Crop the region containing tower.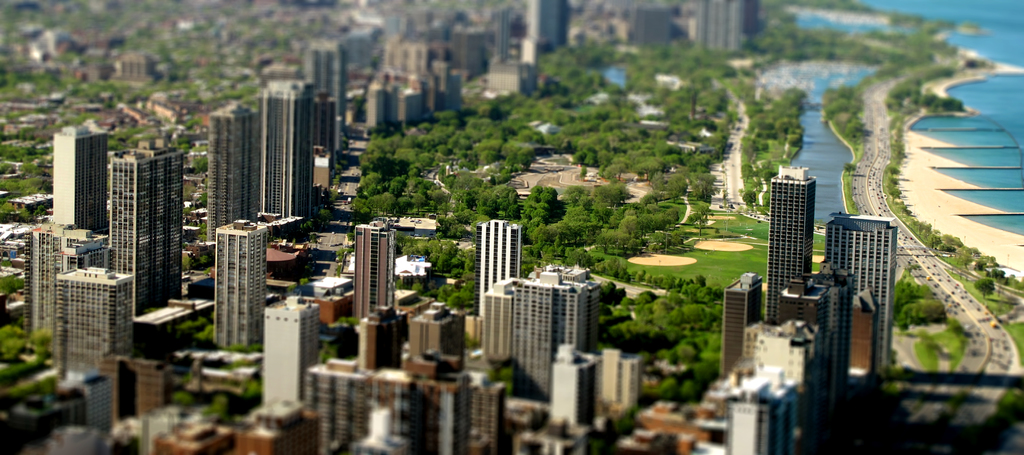
Crop region: Rect(22, 229, 84, 346).
